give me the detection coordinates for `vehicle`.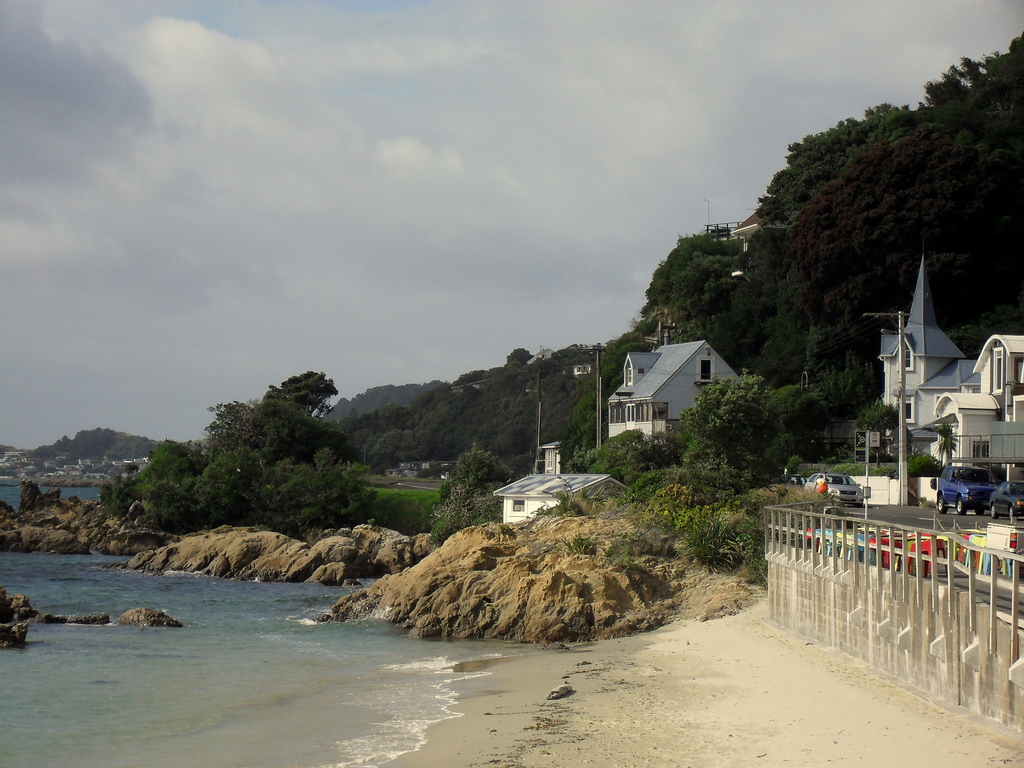
936:465:997:518.
